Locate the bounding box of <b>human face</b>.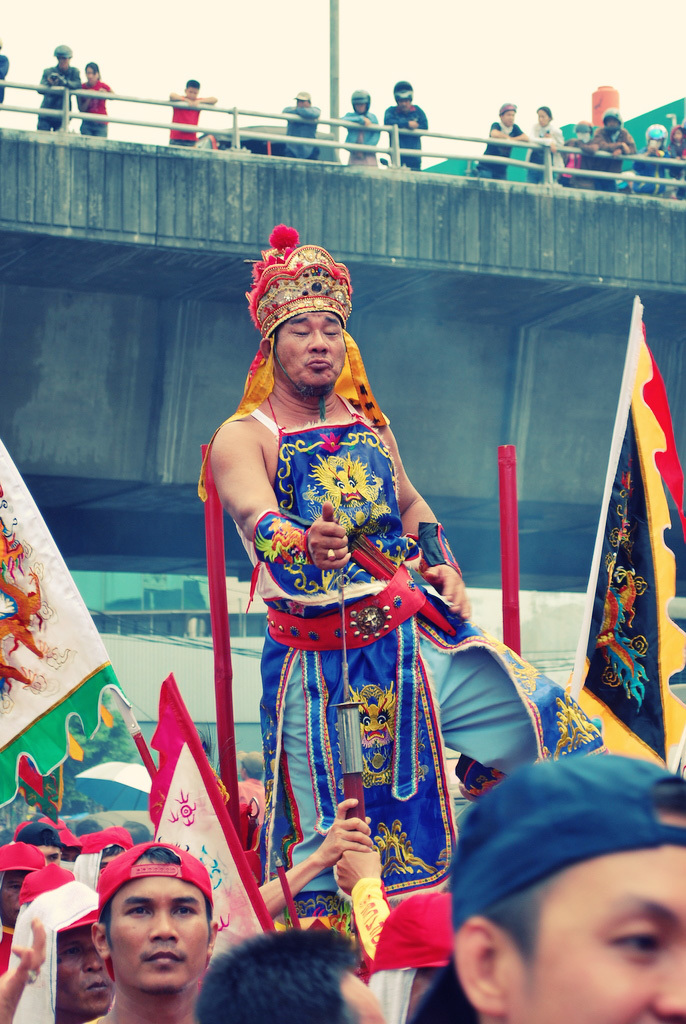
Bounding box: detection(297, 101, 310, 111).
